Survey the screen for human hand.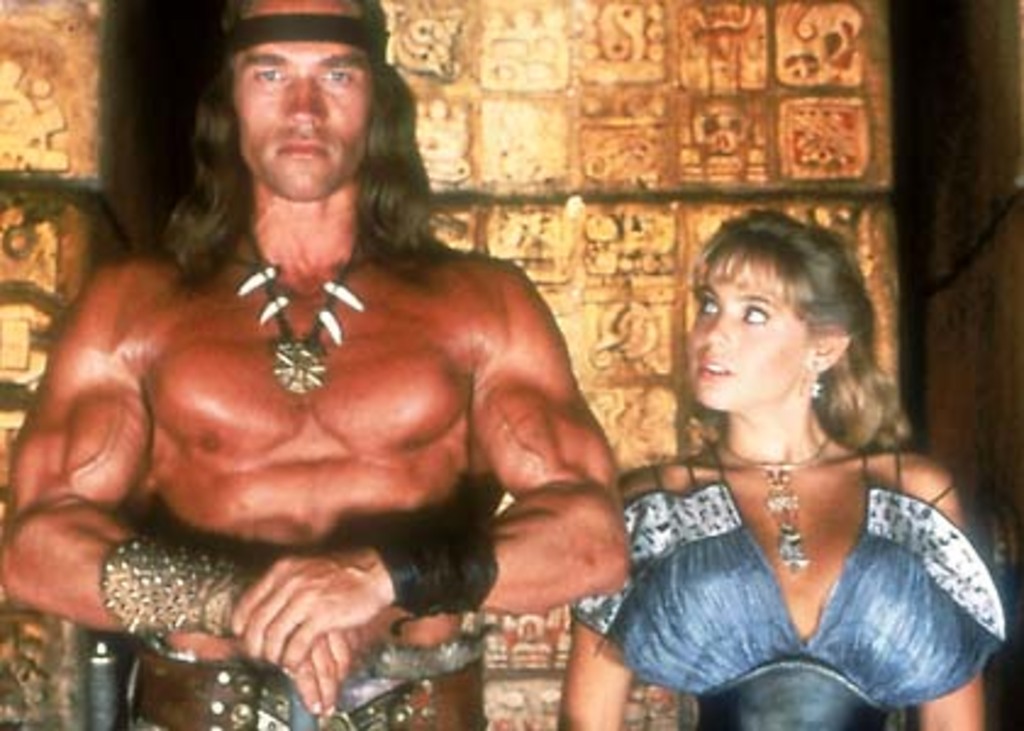
Survey found: x1=239 y1=631 x2=366 y2=716.
